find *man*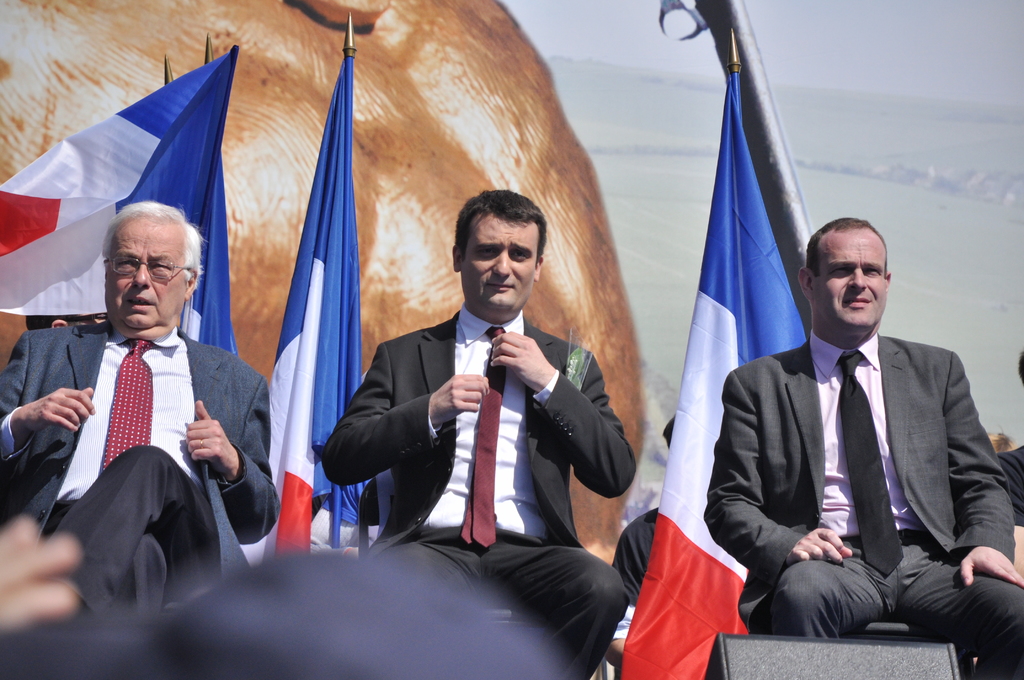
704, 213, 1023, 679
